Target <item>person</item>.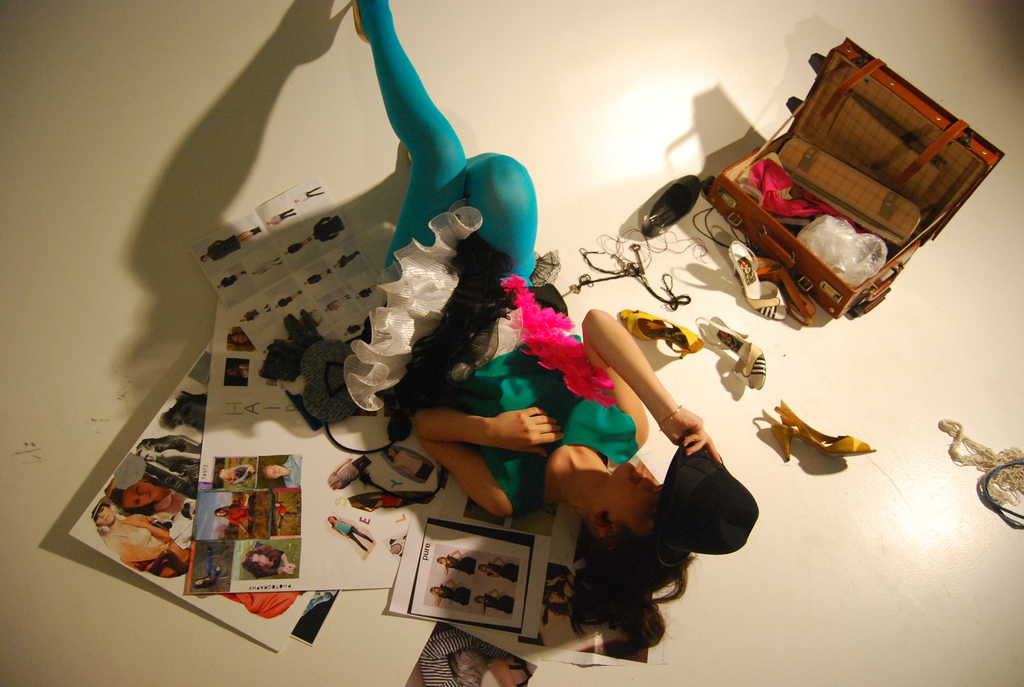
Target region: detection(237, 303, 271, 325).
